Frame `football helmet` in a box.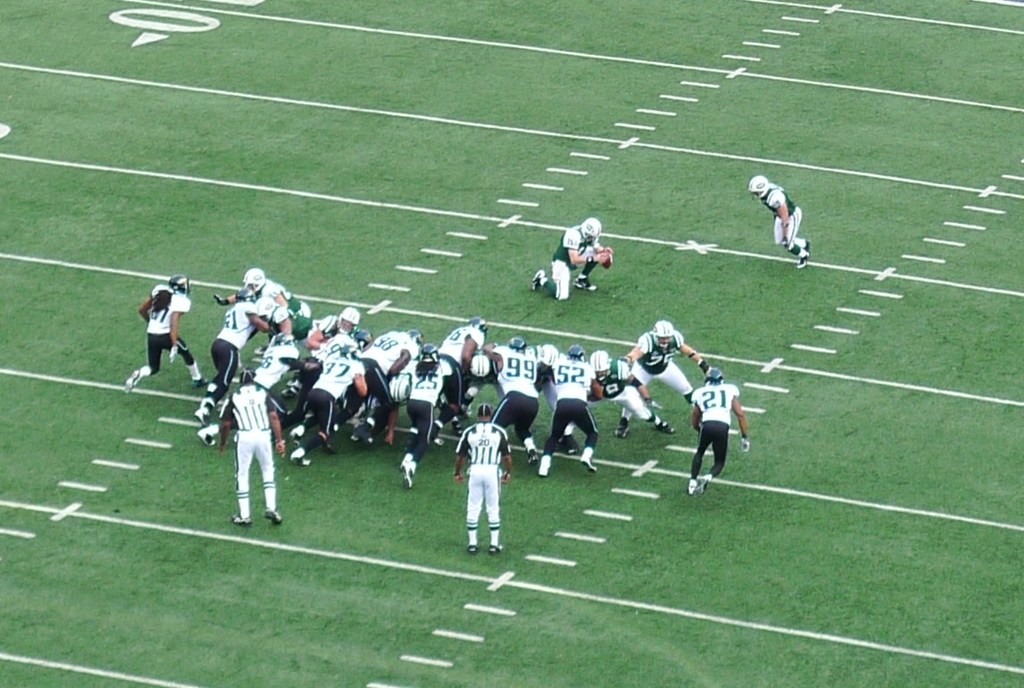
box(563, 343, 588, 364).
